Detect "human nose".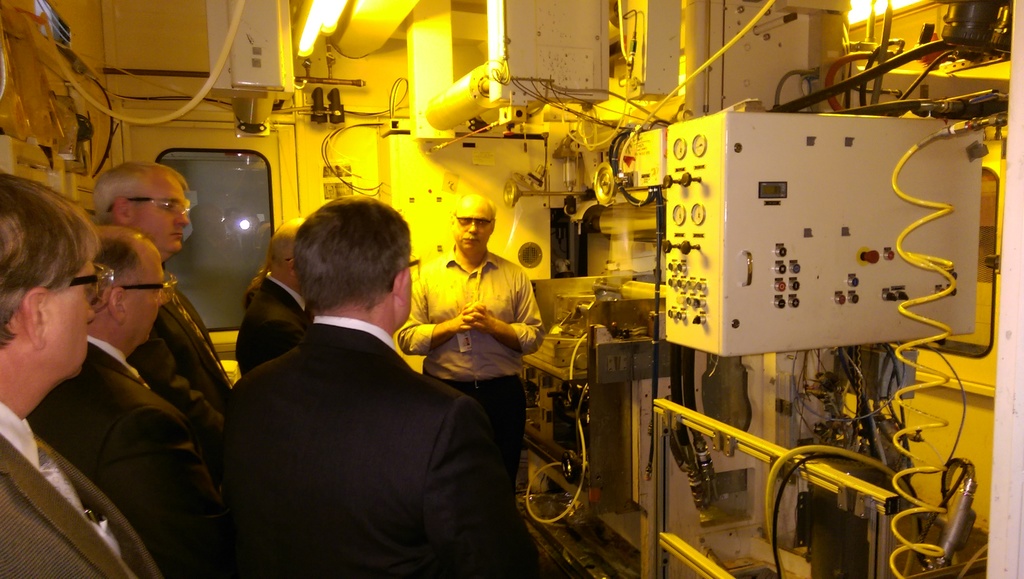
Detected at bbox(86, 301, 97, 323).
